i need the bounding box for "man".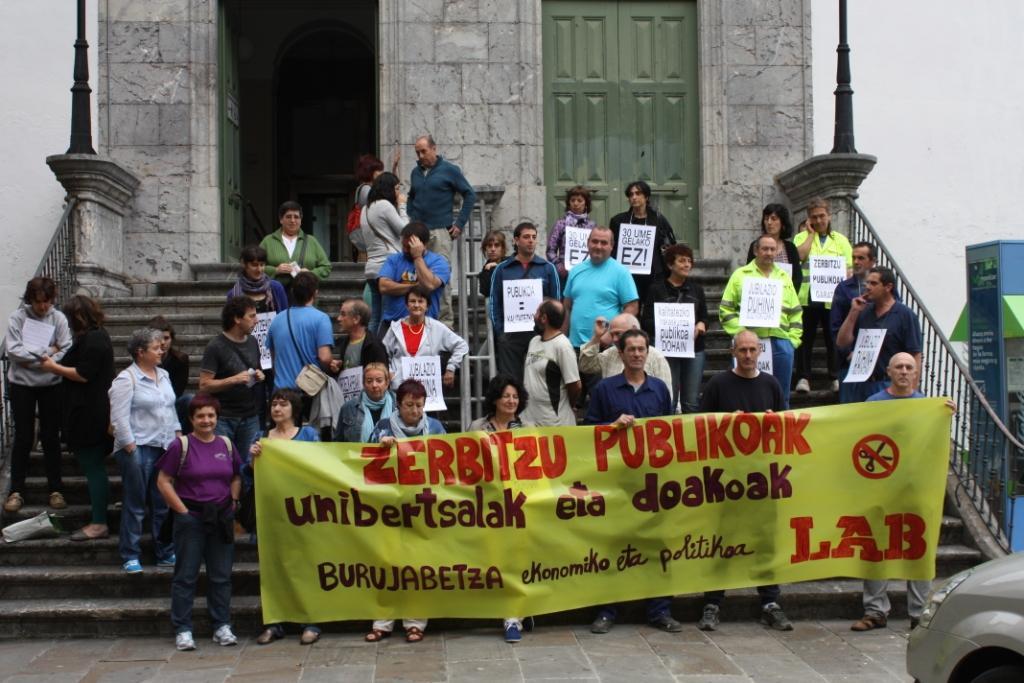
Here it is: bbox=(562, 225, 629, 362).
